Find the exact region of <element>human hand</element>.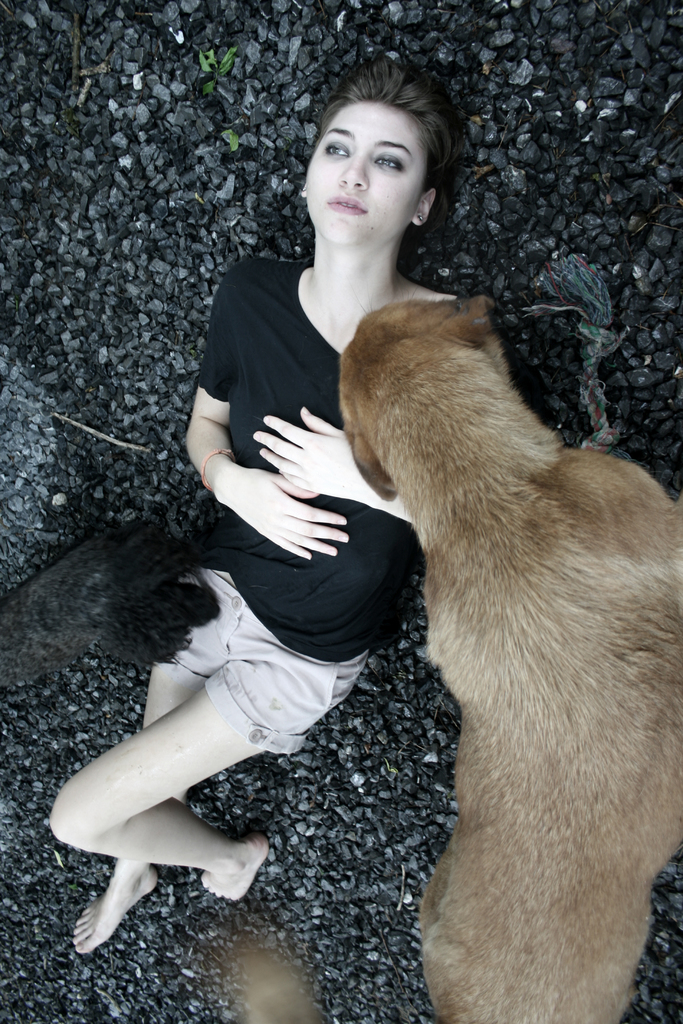
Exact region: x1=222, y1=463, x2=351, y2=564.
